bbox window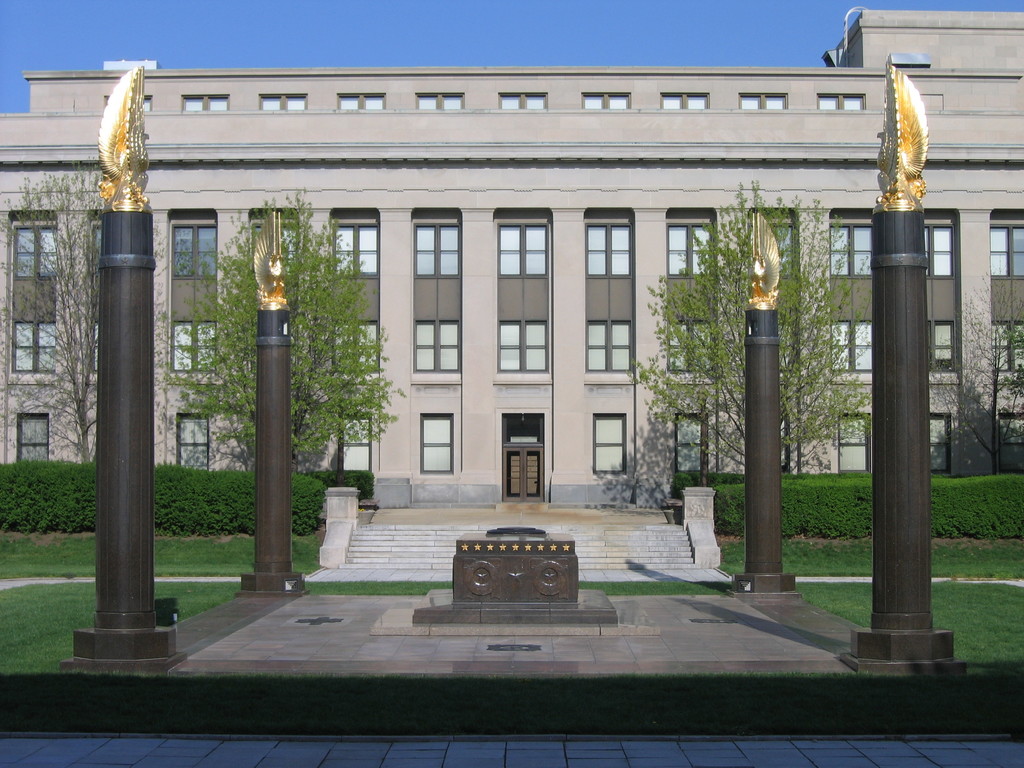
[left=339, top=92, right=383, bottom=111]
